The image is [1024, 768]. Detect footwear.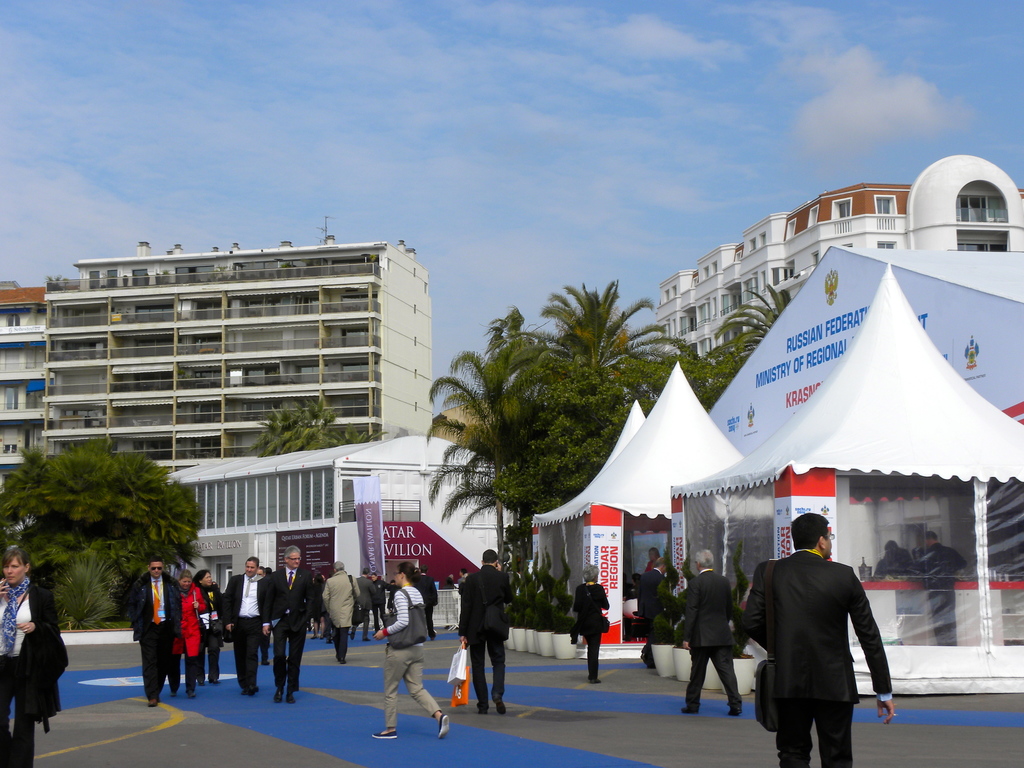
Detection: pyautogui.locateOnScreen(362, 636, 372, 644).
